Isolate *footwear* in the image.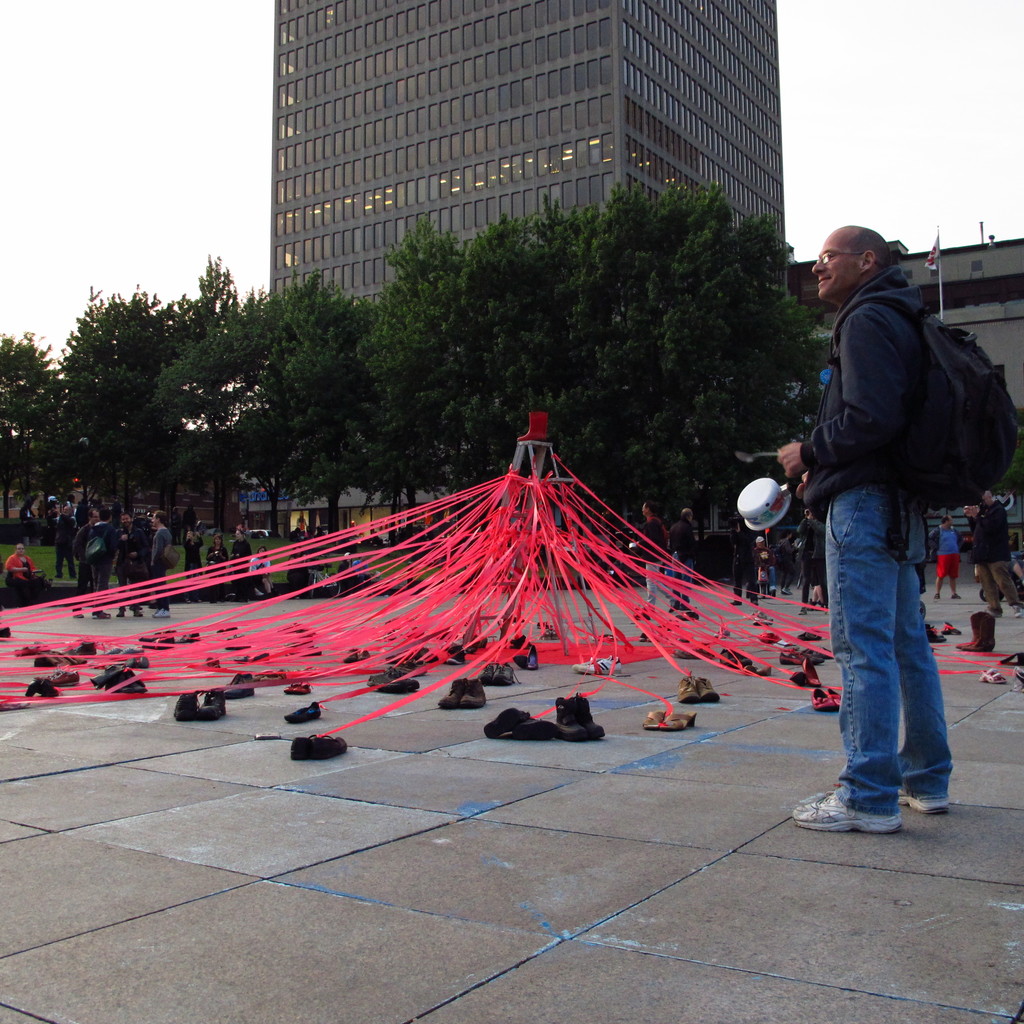
Isolated region: (left=697, top=678, right=717, bottom=704).
